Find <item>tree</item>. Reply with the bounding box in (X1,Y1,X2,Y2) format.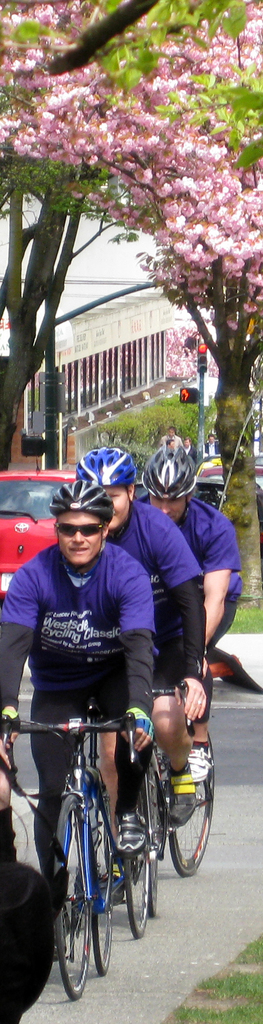
(150,240,262,480).
